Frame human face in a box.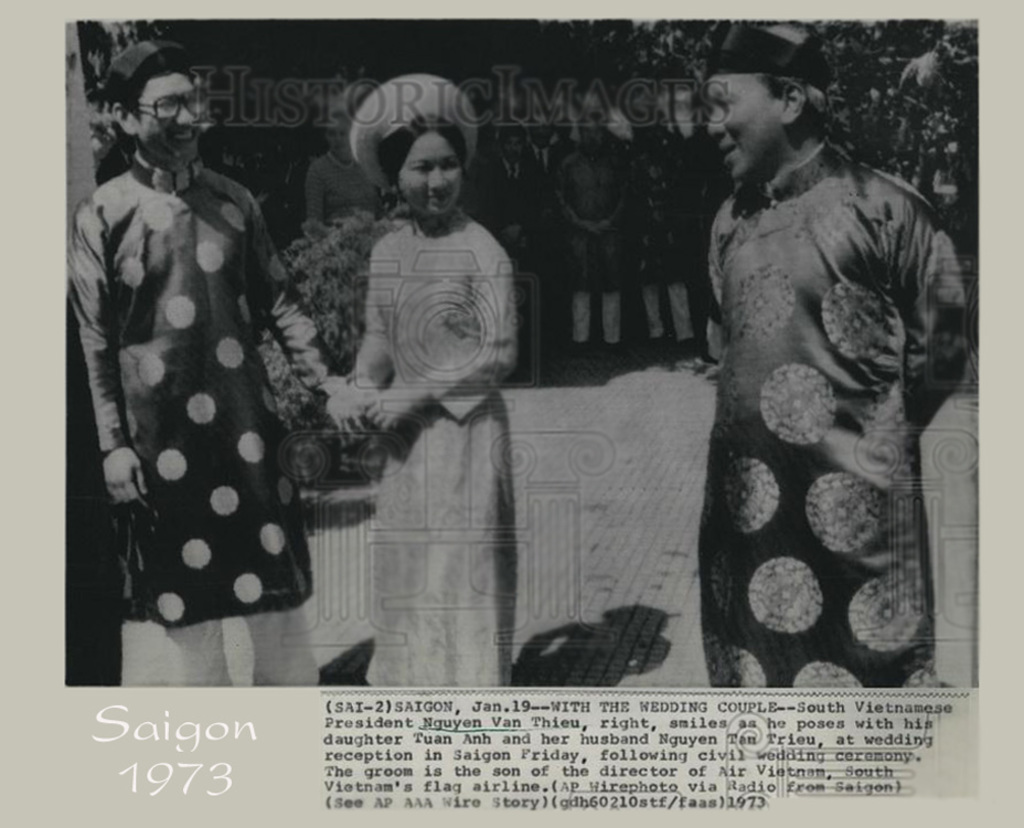
<region>530, 118, 550, 148</region>.
